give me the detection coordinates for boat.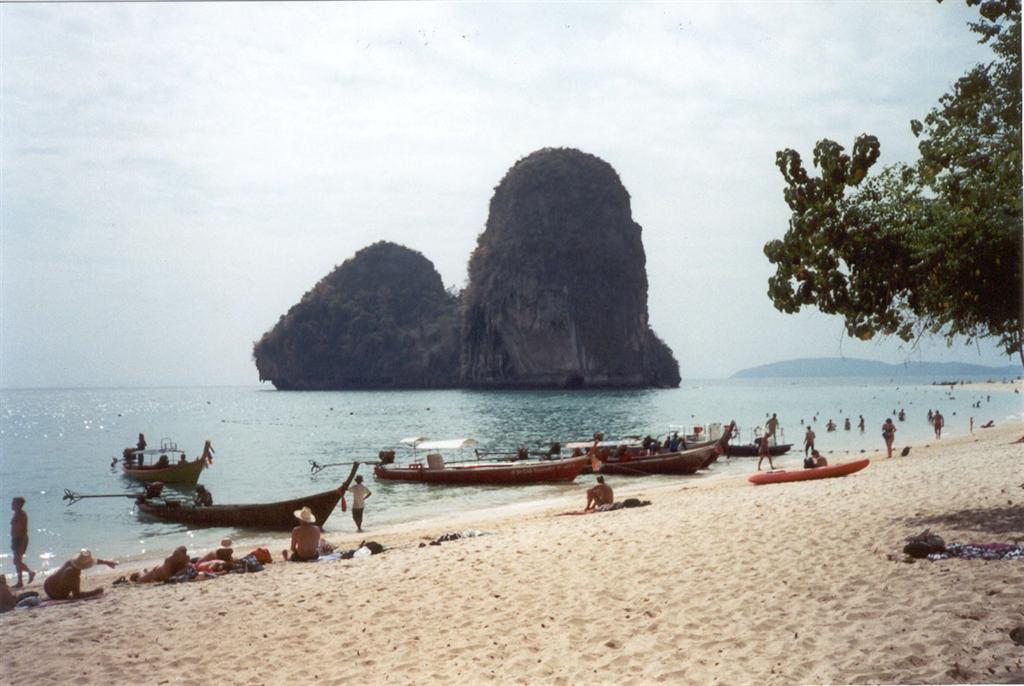
<box>138,463,360,525</box>.
